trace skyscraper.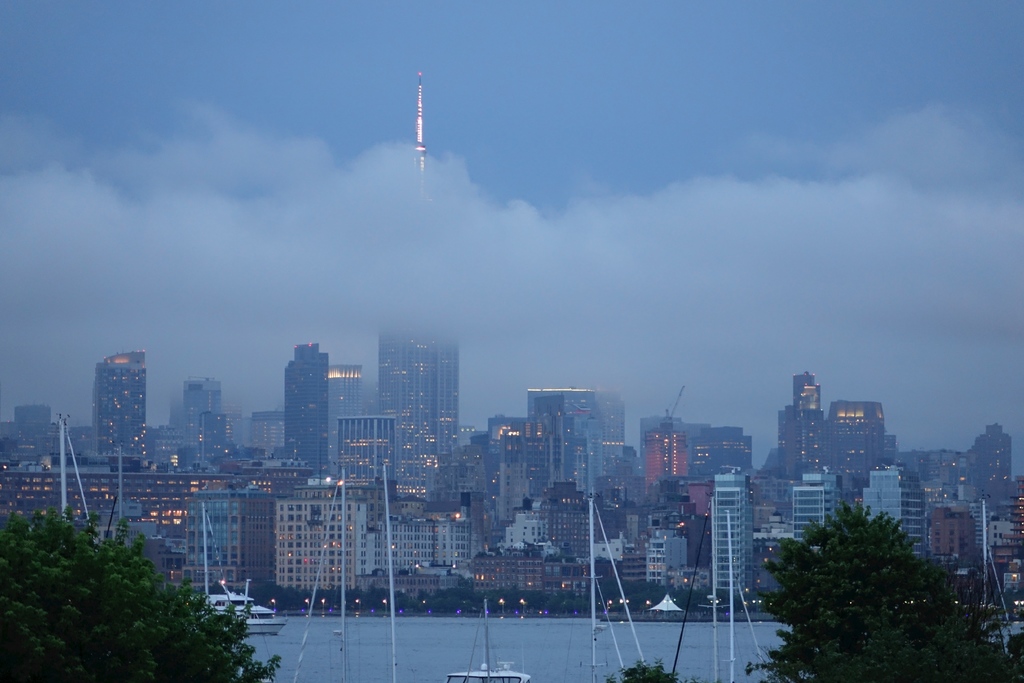
Traced to (335,416,398,490).
